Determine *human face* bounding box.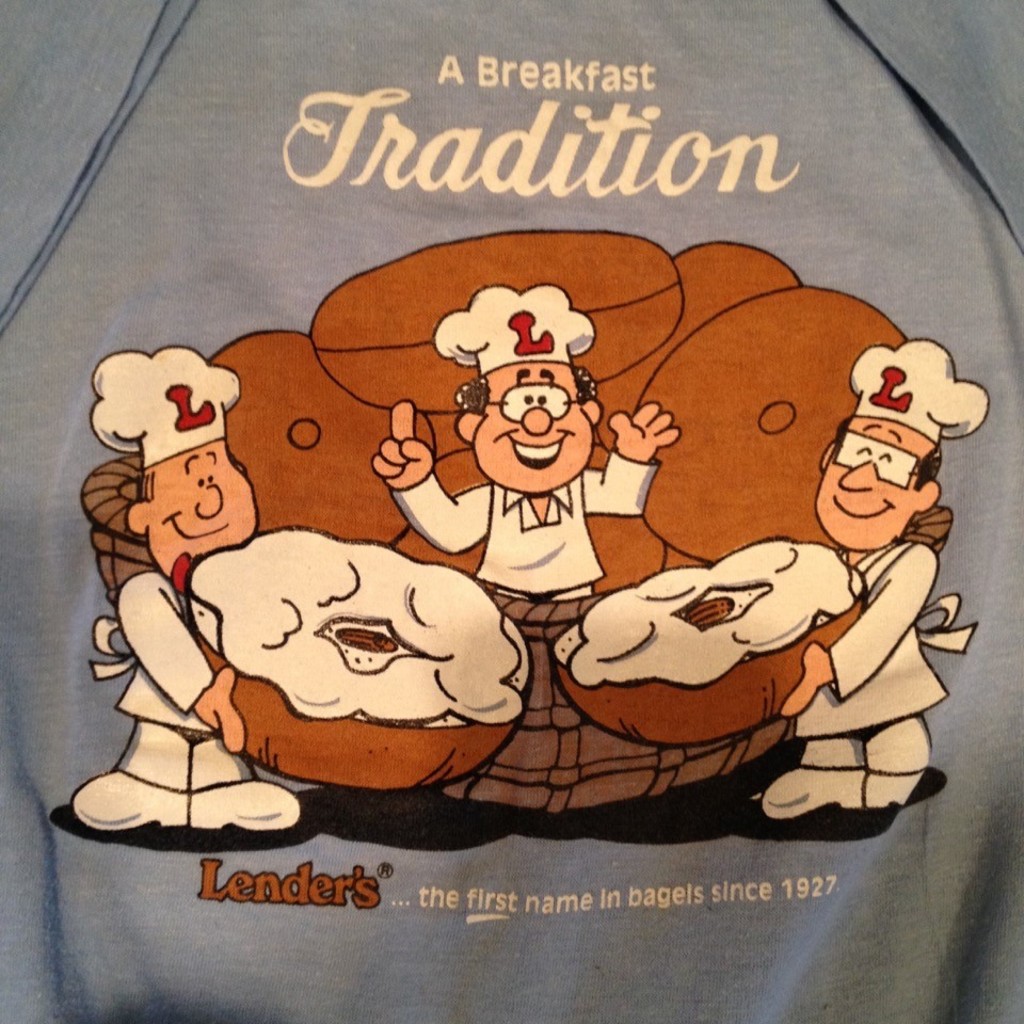
Determined: box=[151, 441, 254, 569].
